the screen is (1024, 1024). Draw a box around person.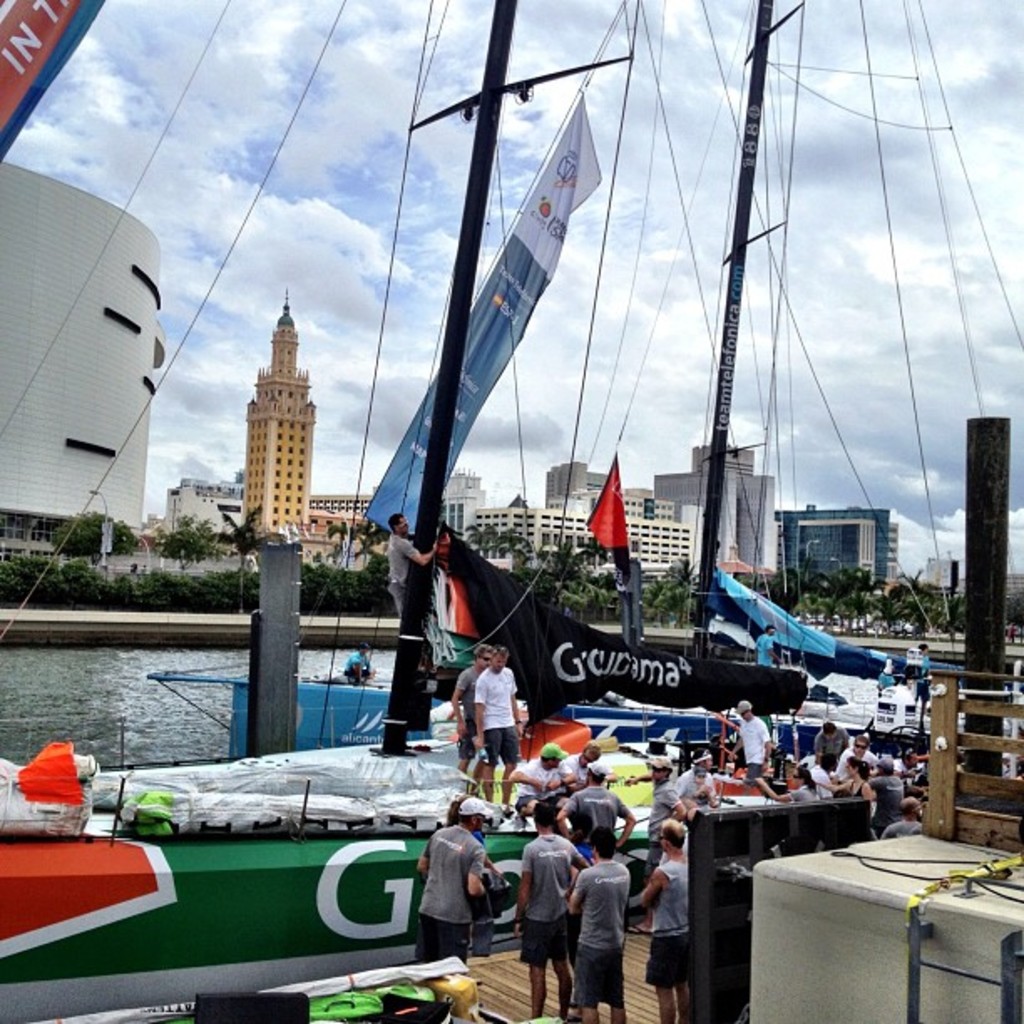
x1=450 y1=644 x2=495 y2=770.
